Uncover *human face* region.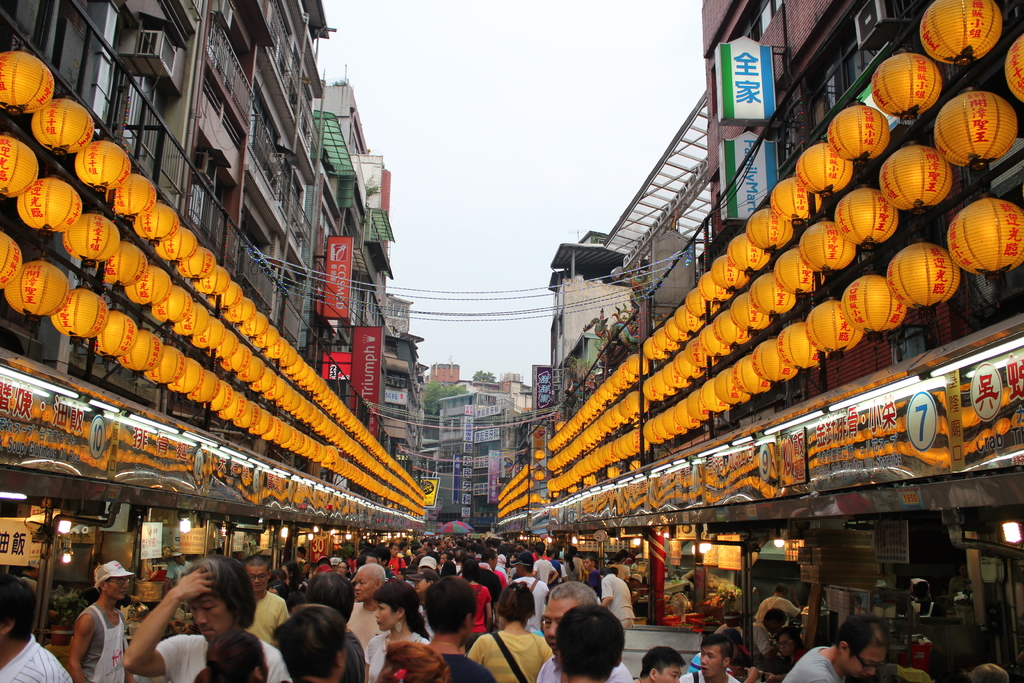
Uncovered: 351 574 374 599.
